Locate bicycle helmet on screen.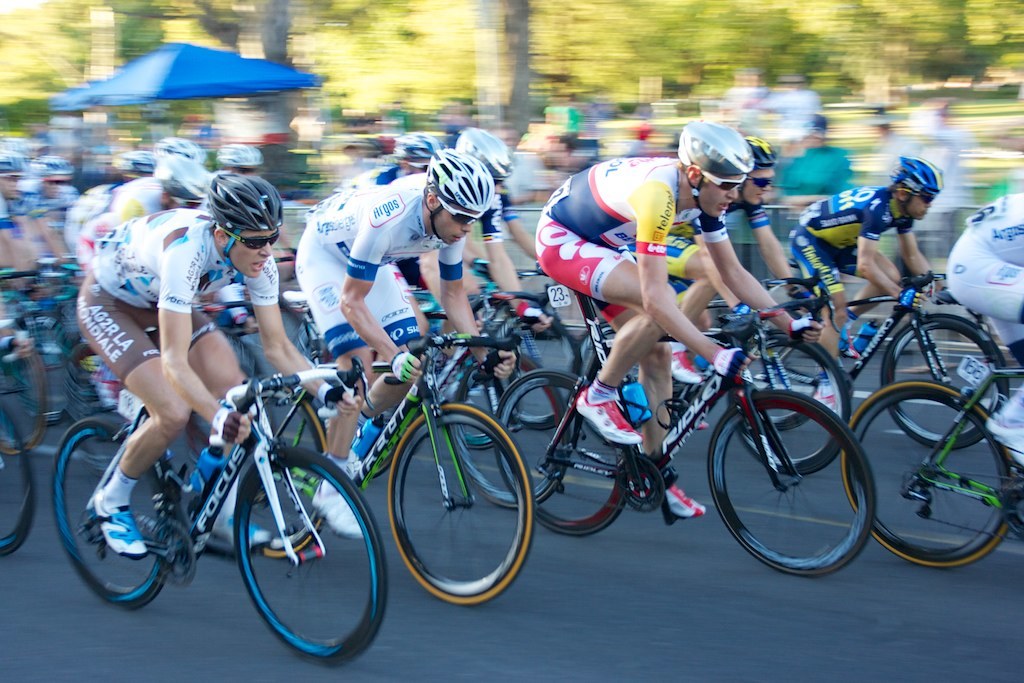
On screen at (x1=209, y1=143, x2=260, y2=166).
